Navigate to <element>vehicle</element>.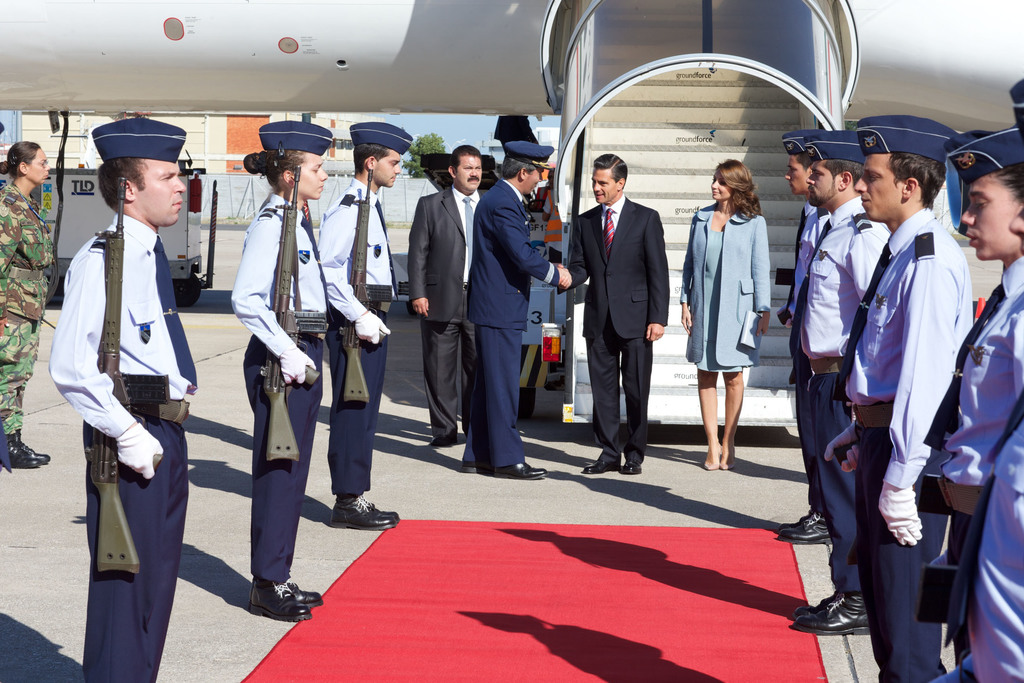
Navigation target: bbox=(0, 0, 1023, 427).
